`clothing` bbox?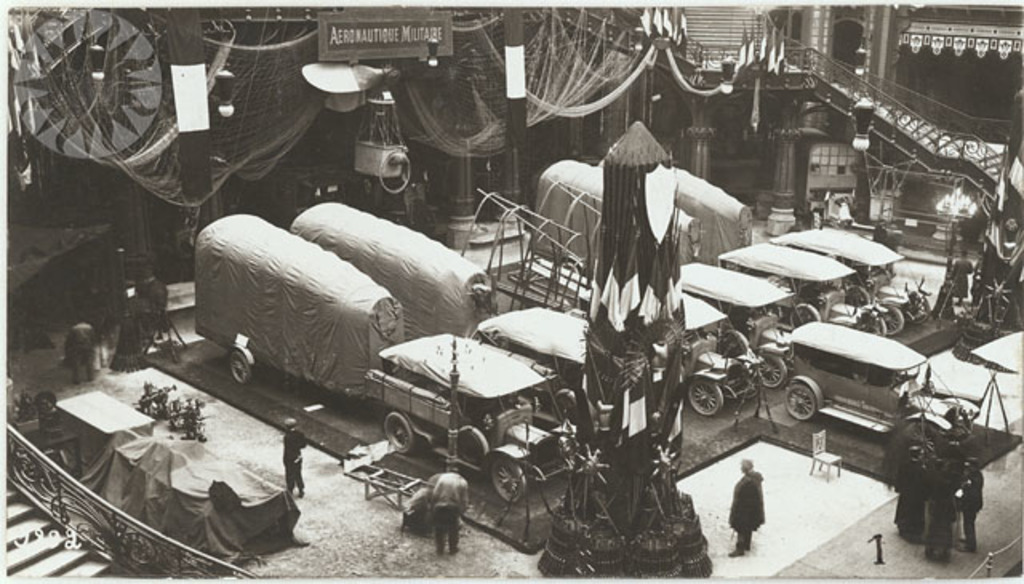
422 470 470 555
